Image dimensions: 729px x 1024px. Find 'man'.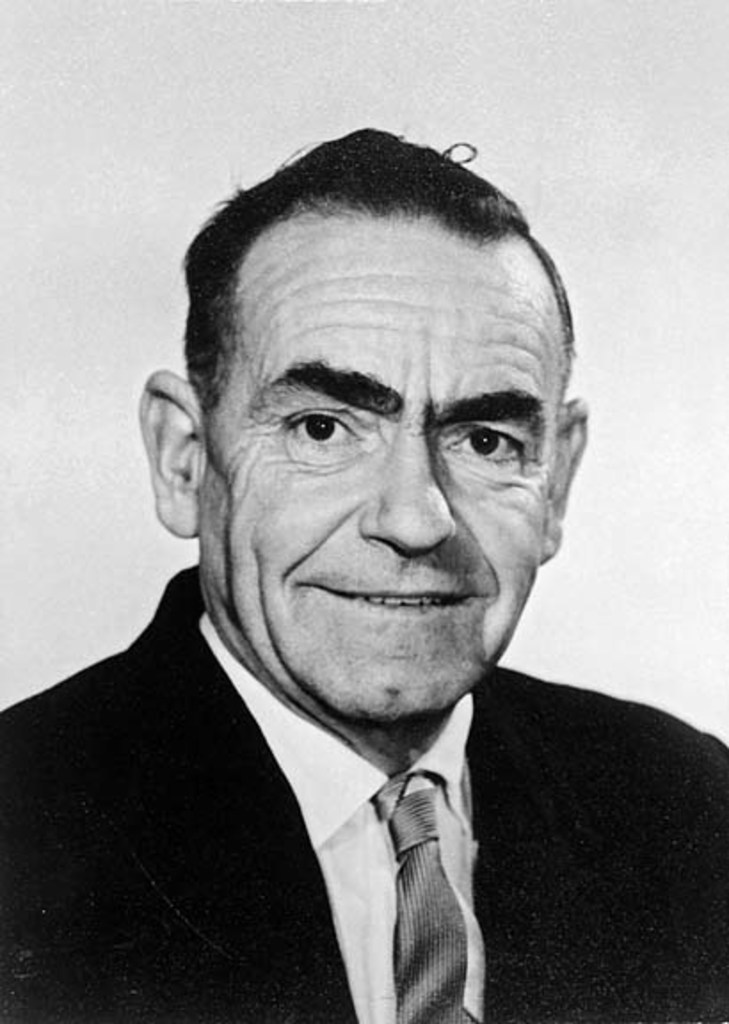
BBox(0, 124, 727, 1022).
